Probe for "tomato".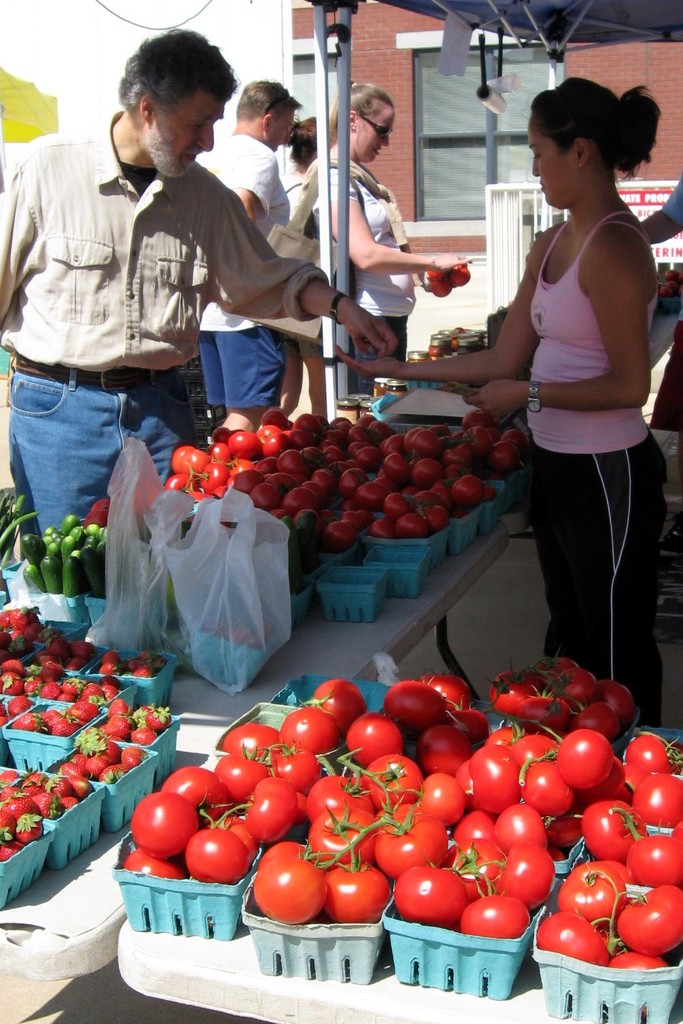
Probe result: <bbox>131, 794, 196, 862</bbox>.
